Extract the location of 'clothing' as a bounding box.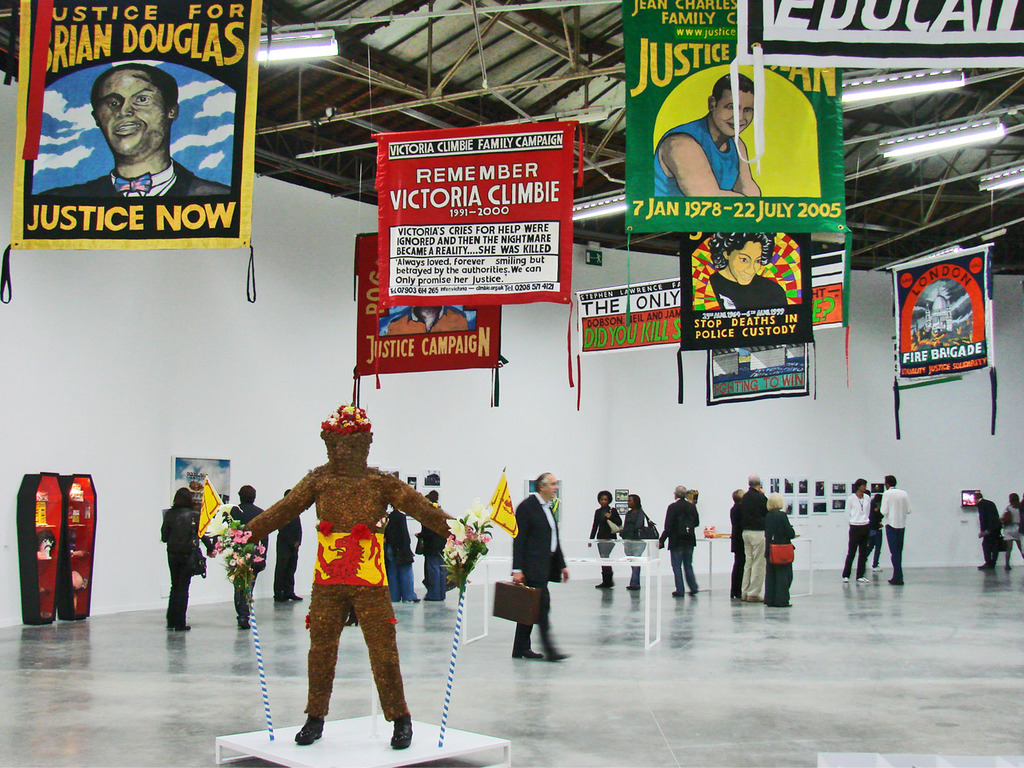
<region>655, 113, 742, 202</region>.
